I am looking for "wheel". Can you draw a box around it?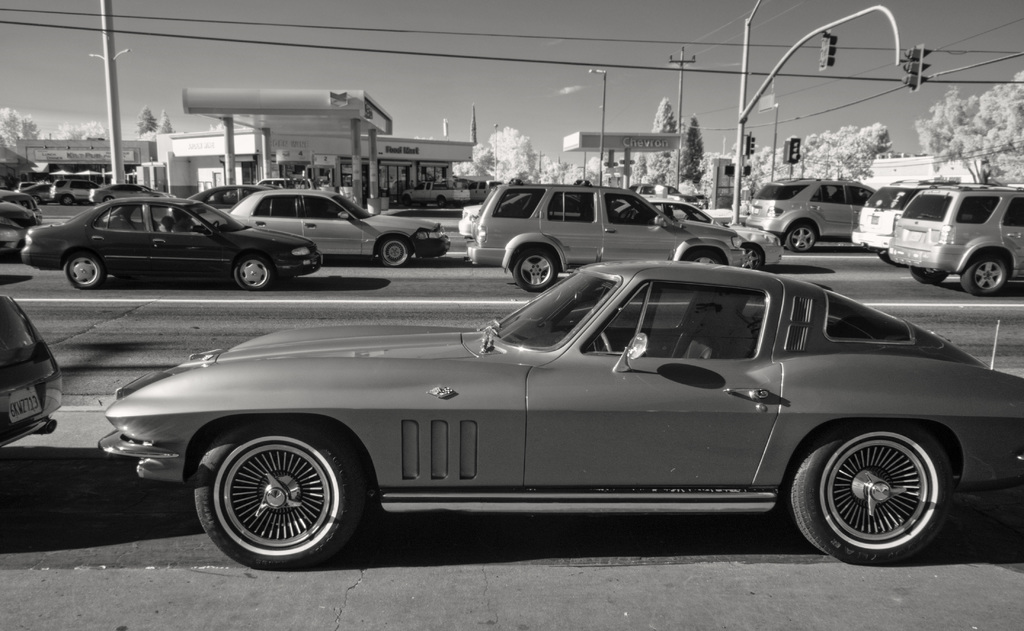
Sure, the bounding box is 104, 196, 114, 202.
